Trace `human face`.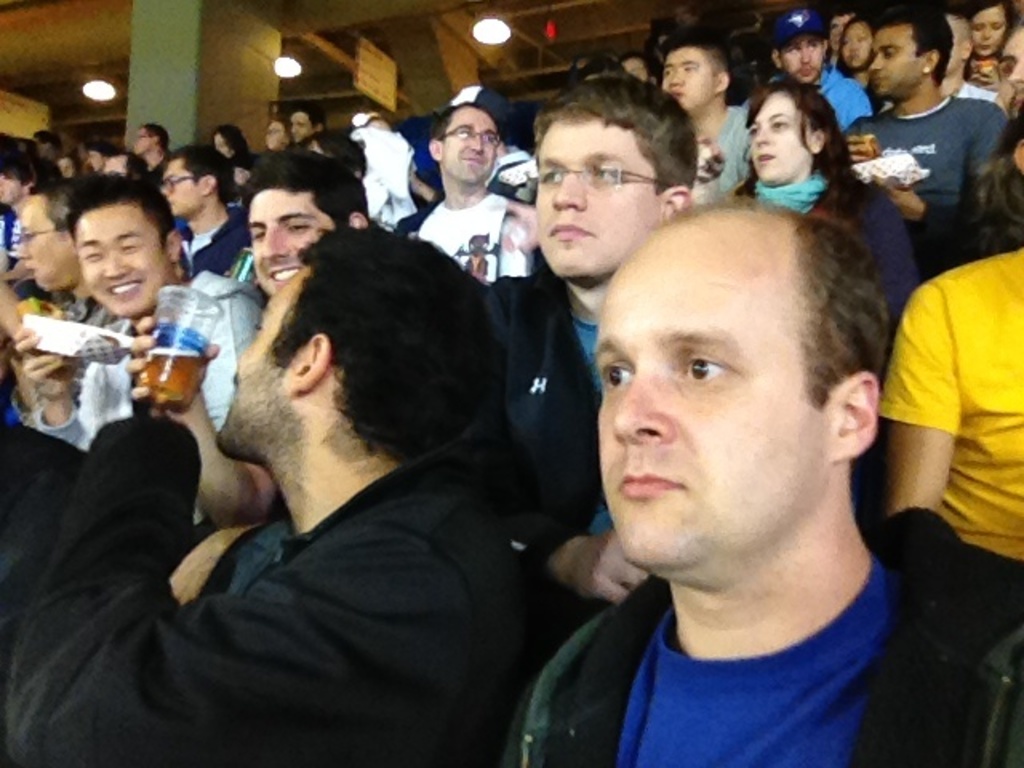
Traced to (left=253, top=189, right=331, bottom=291).
